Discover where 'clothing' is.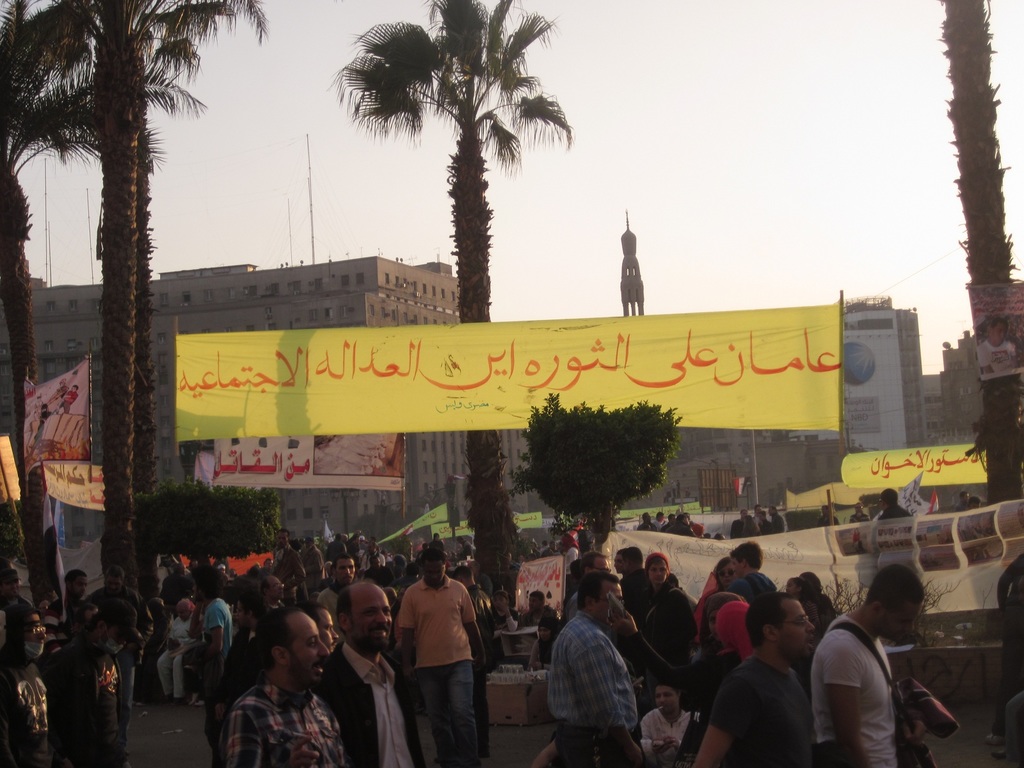
Discovered at [707,654,823,766].
